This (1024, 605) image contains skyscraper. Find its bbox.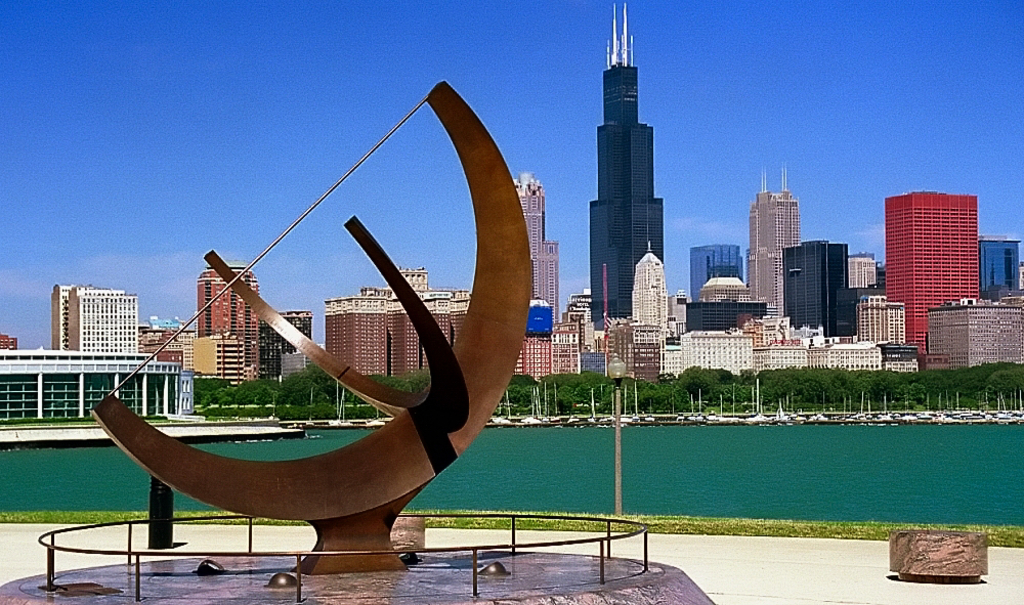
bbox=(197, 256, 262, 376).
